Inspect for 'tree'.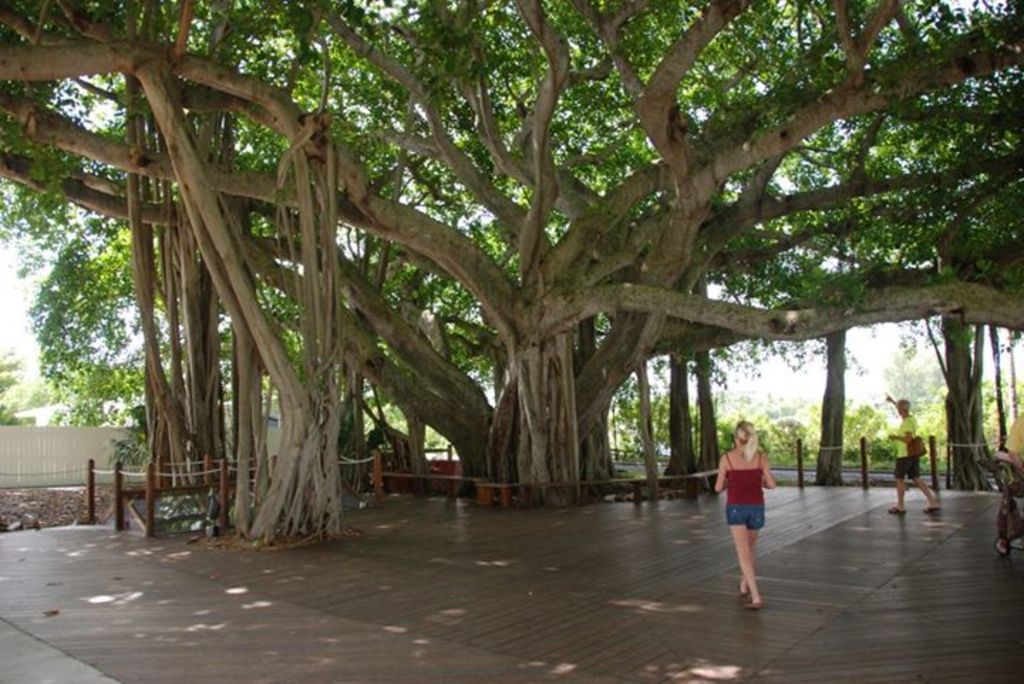
Inspection: <bbox>0, 357, 37, 421</bbox>.
